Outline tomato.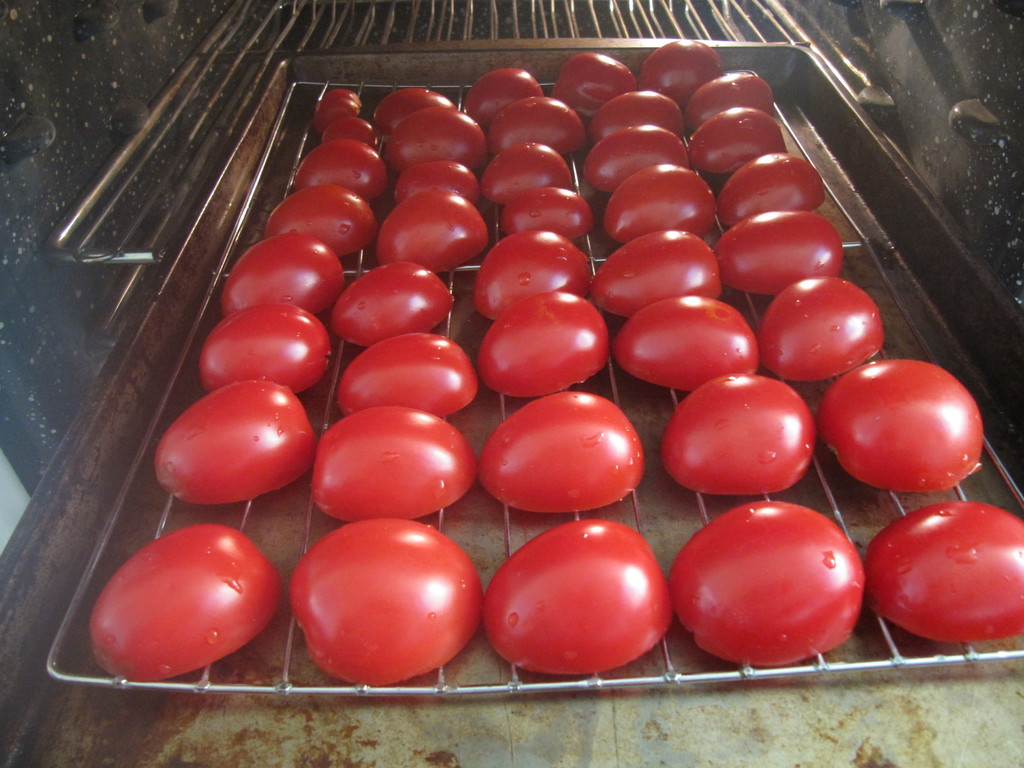
Outline: (477,389,640,509).
